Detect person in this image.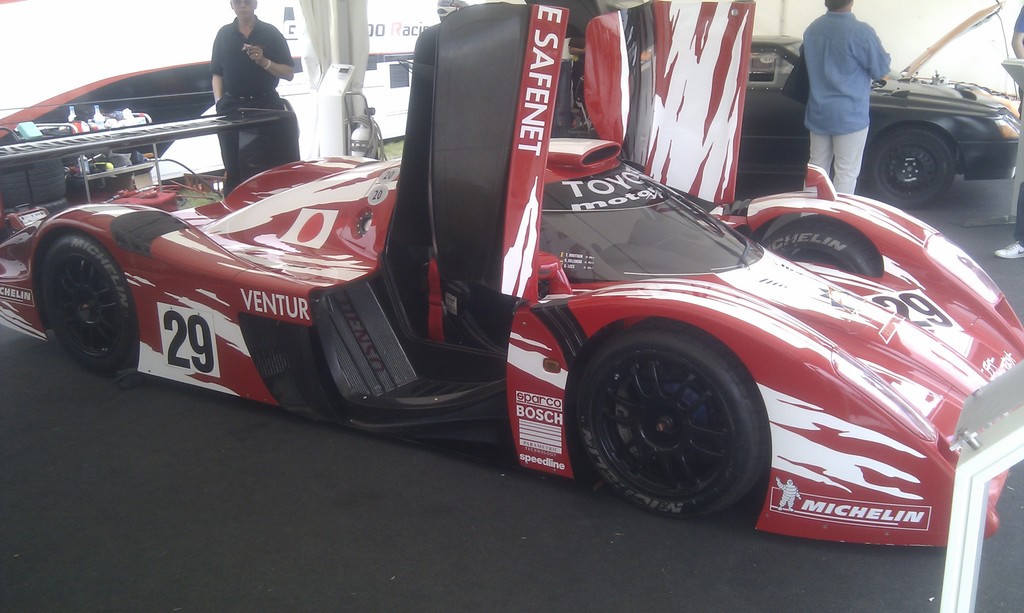
Detection: box(211, 0, 298, 201).
